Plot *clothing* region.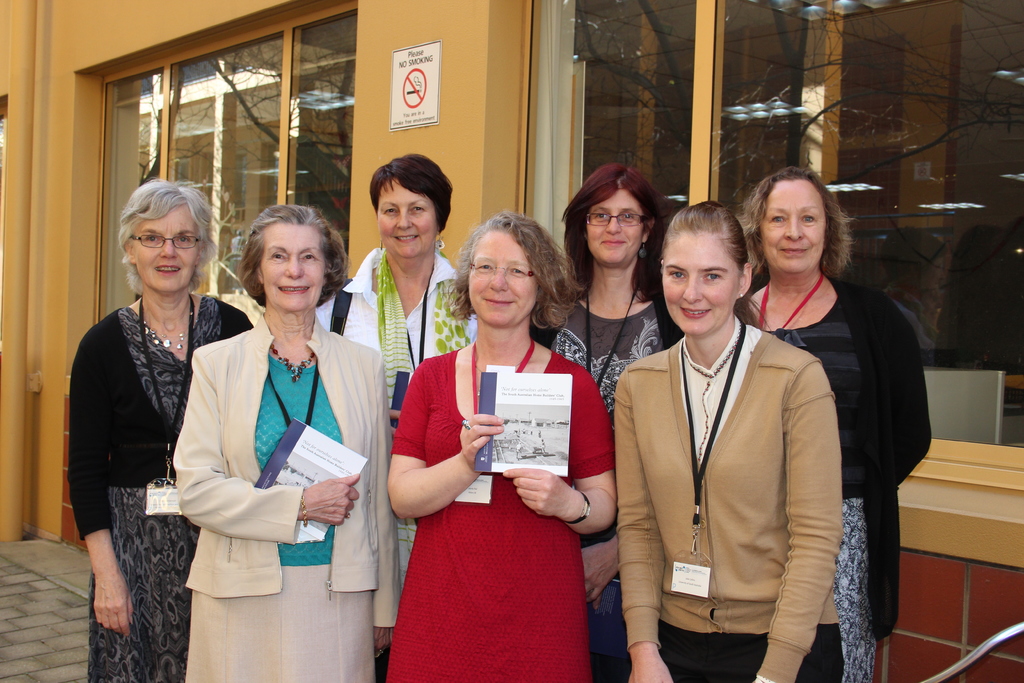
Plotted at BBox(304, 240, 494, 593).
